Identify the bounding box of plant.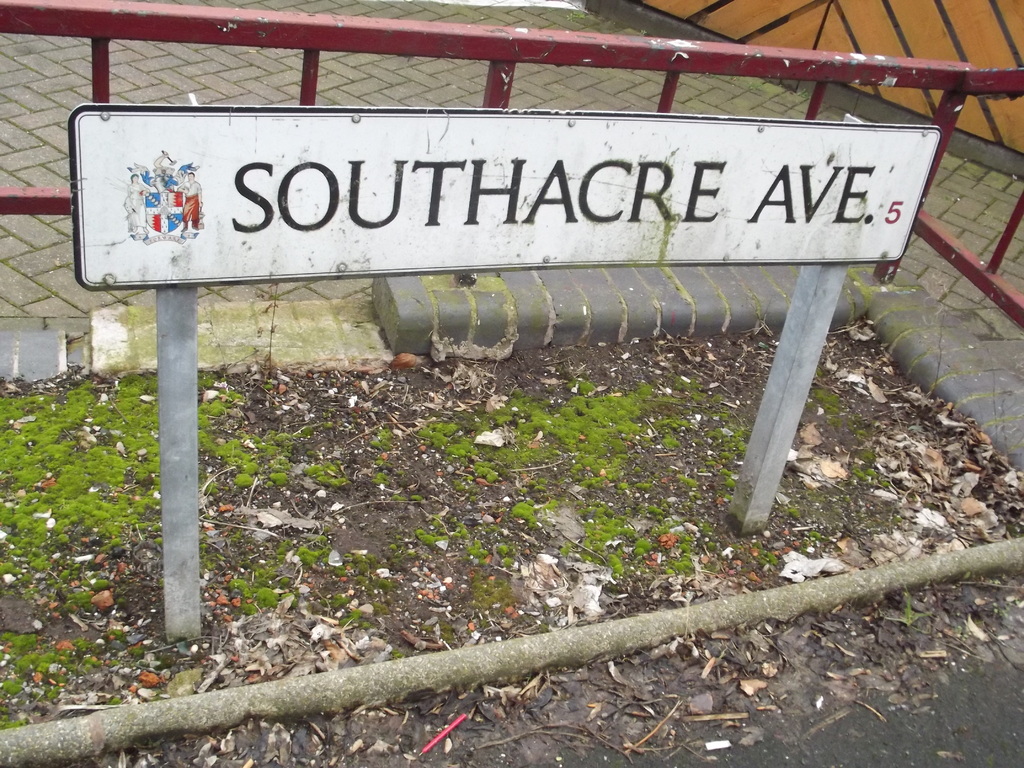
[x1=719, y1=463, x2=734, y2=477].
